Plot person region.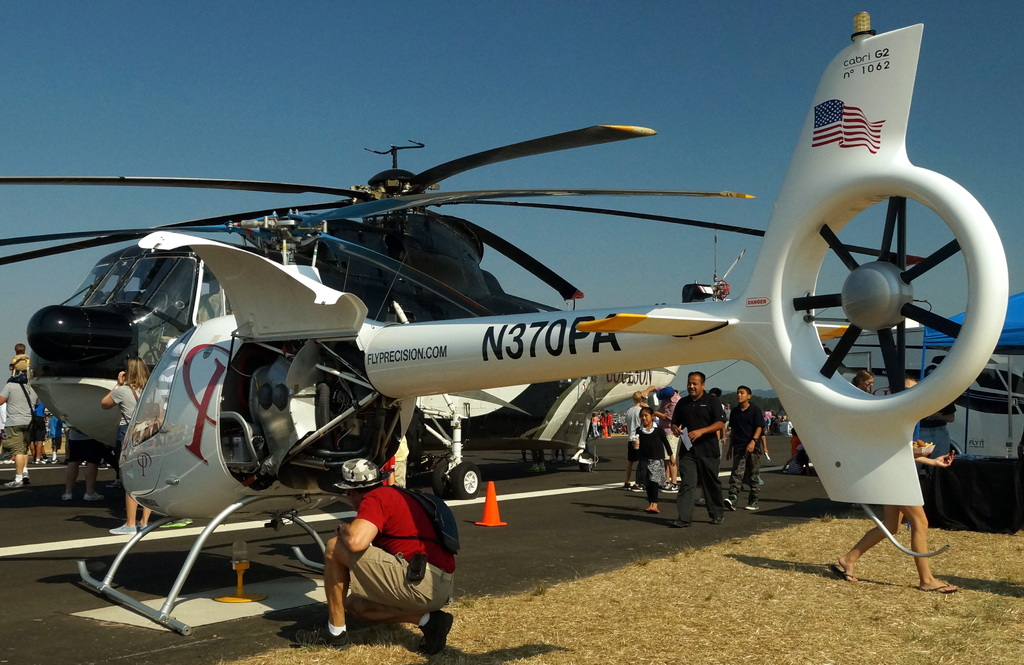
Plotted at <bbox>100, 354, 168, 533</bbox>.
